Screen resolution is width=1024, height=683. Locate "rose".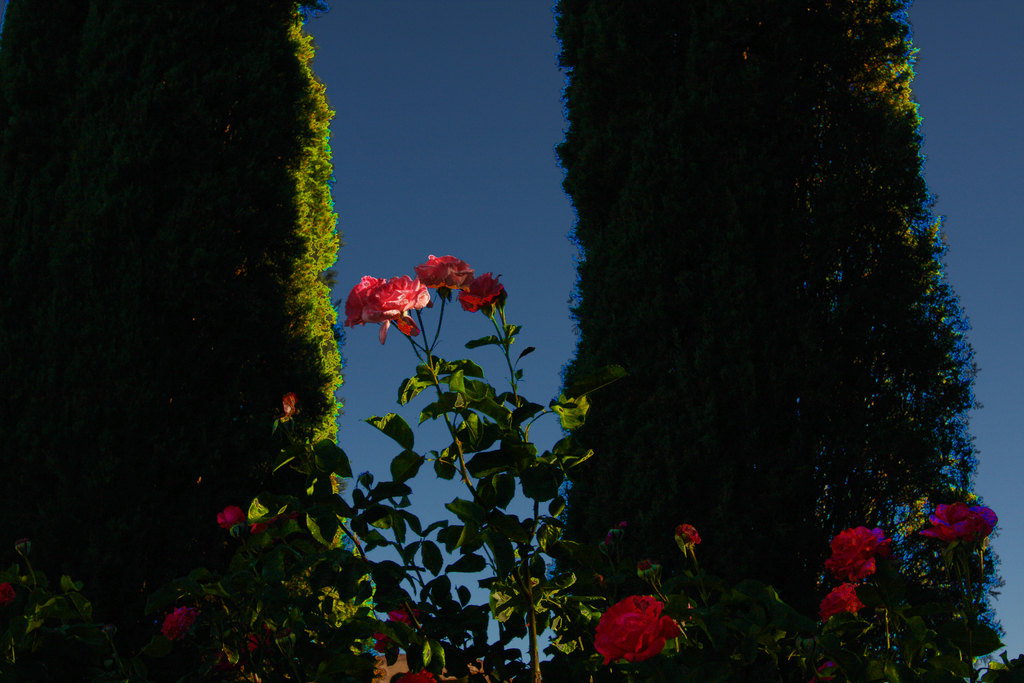
916/503/998/539.
